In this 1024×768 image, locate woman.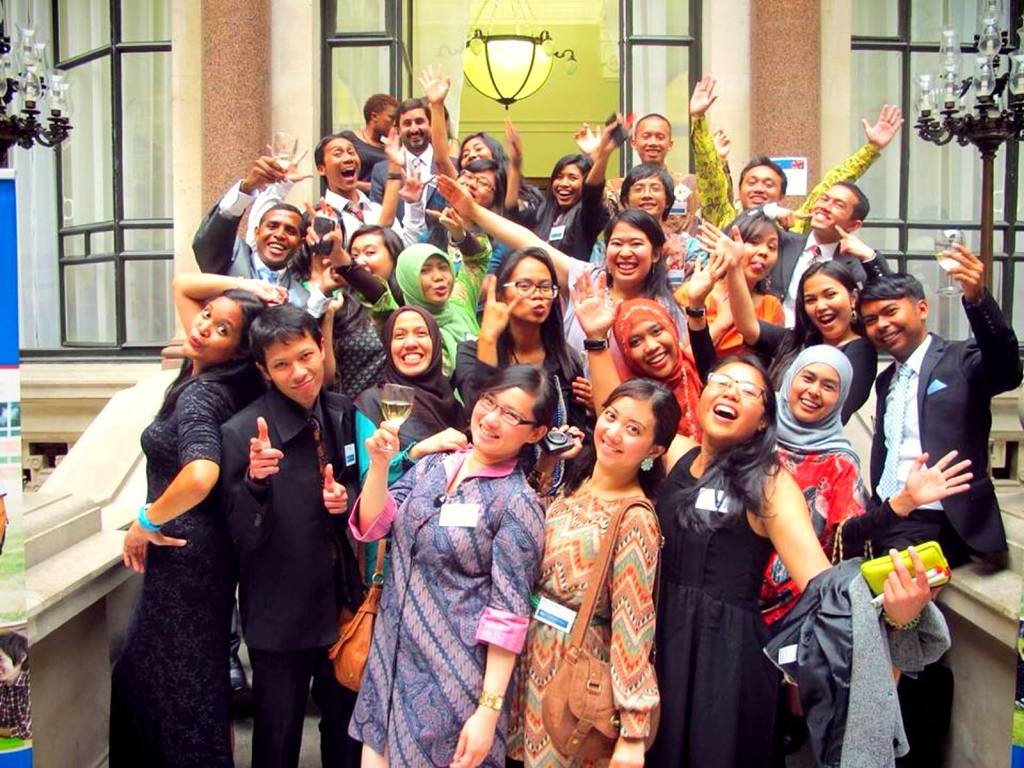
Bounding box: box=[598, 164, 708, 295].
